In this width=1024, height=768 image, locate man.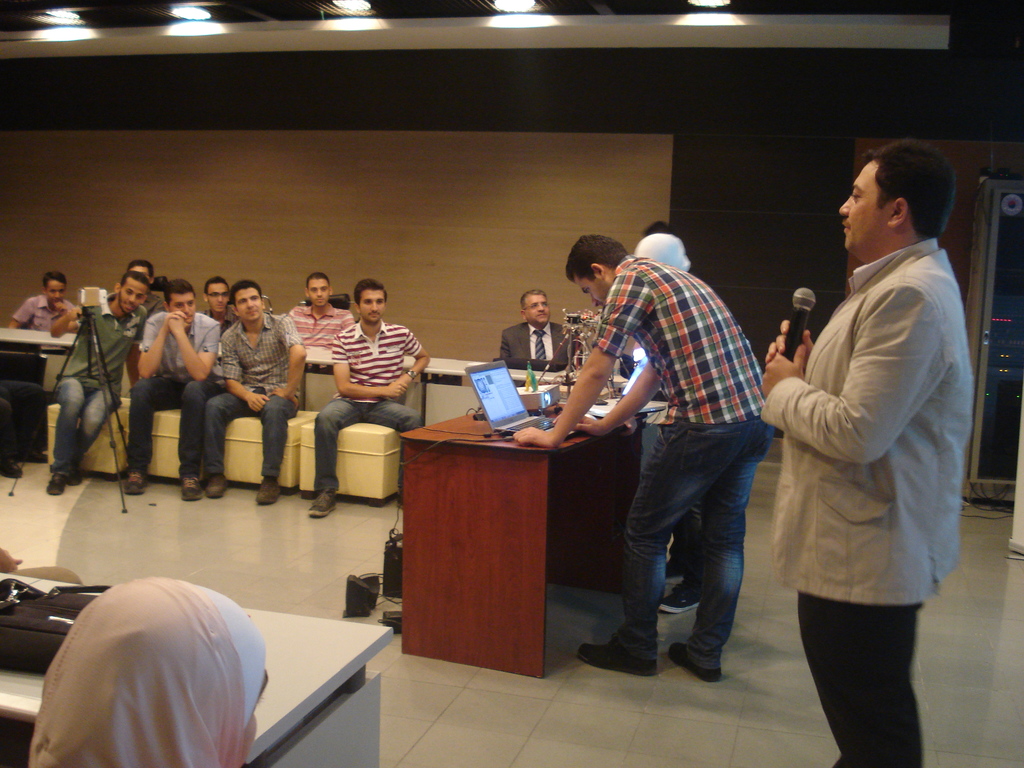
Bounding box: x1=118 y1=274 x2=227 y2=501.
